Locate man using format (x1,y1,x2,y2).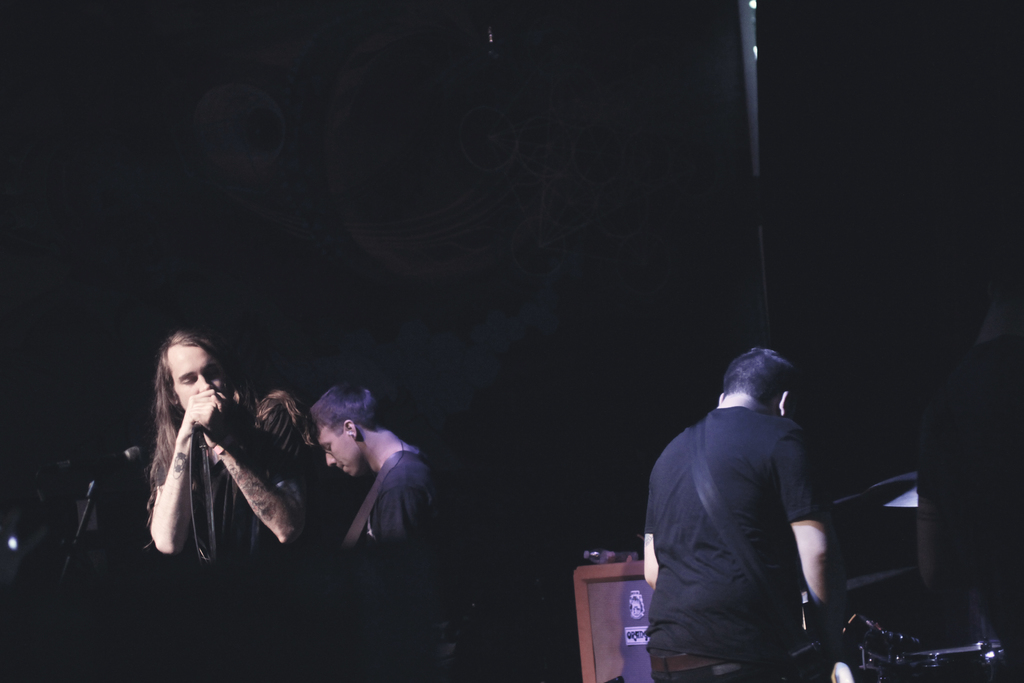
(638,345,830,682).
